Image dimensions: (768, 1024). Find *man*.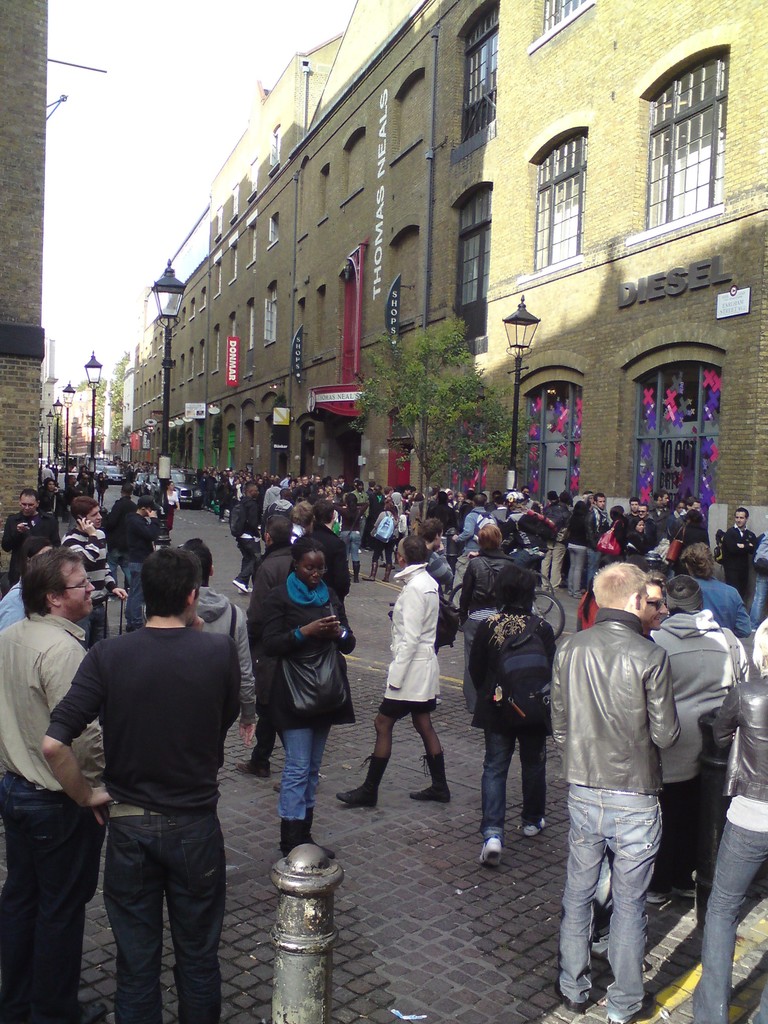
(left=111, top=493, right=161, bottom=633).
